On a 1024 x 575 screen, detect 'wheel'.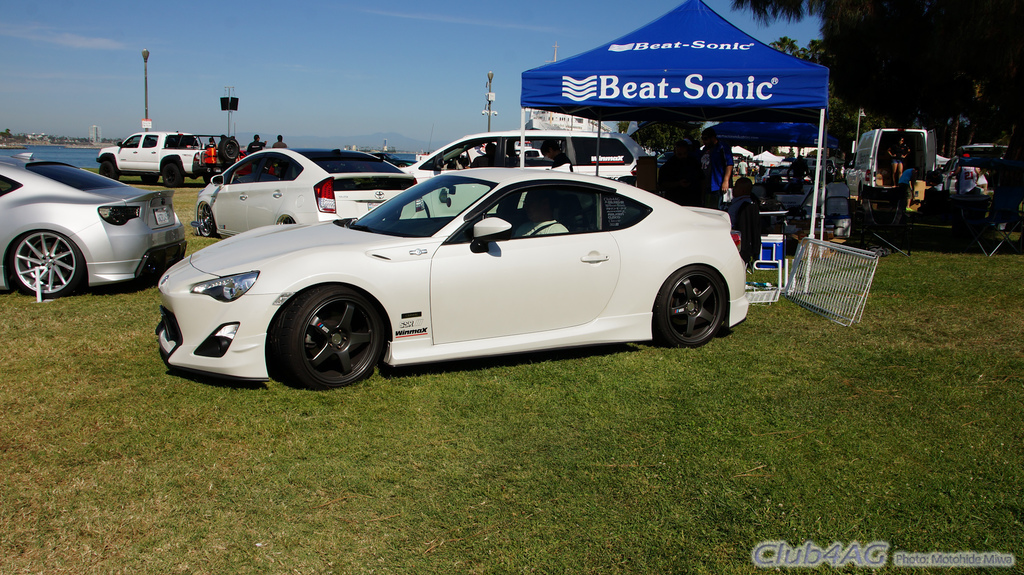
x1=2 y1=231 x2=84 y2=302.
